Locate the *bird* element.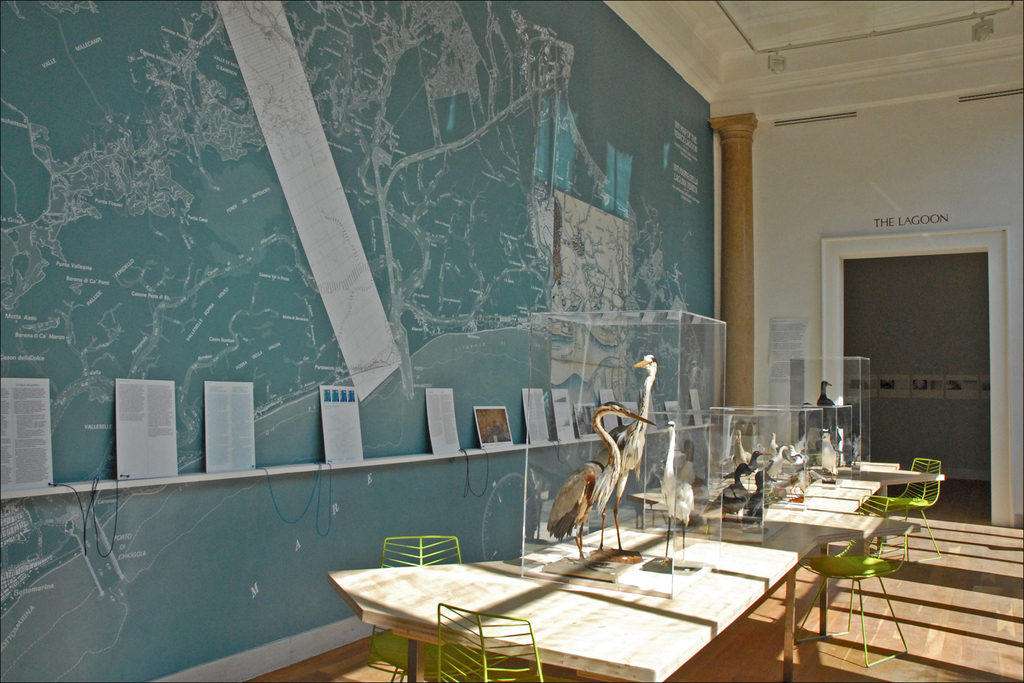
Element bbox: {"left": 659, "top": 417, "right": 696, "bottom": 556}.
